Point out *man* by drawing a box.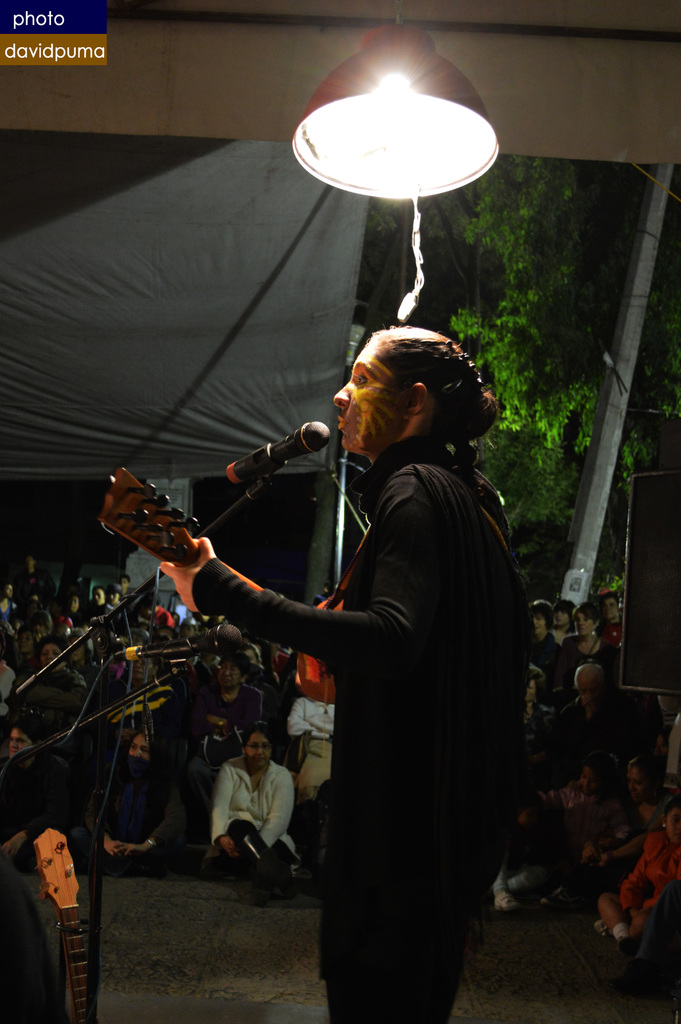
left=555, top=661, right=641, bottom=771.
